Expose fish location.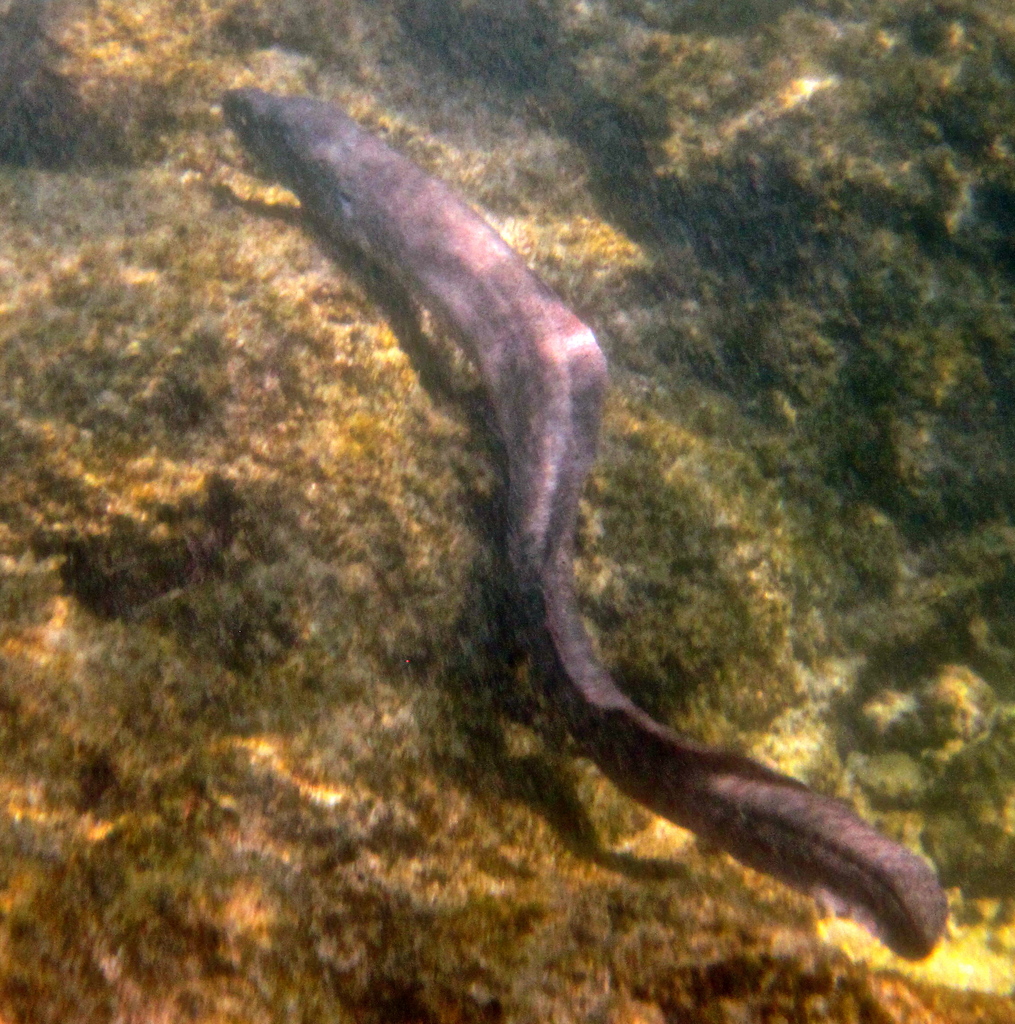
Exposed at bbox=(208, 76, 952, 954).
